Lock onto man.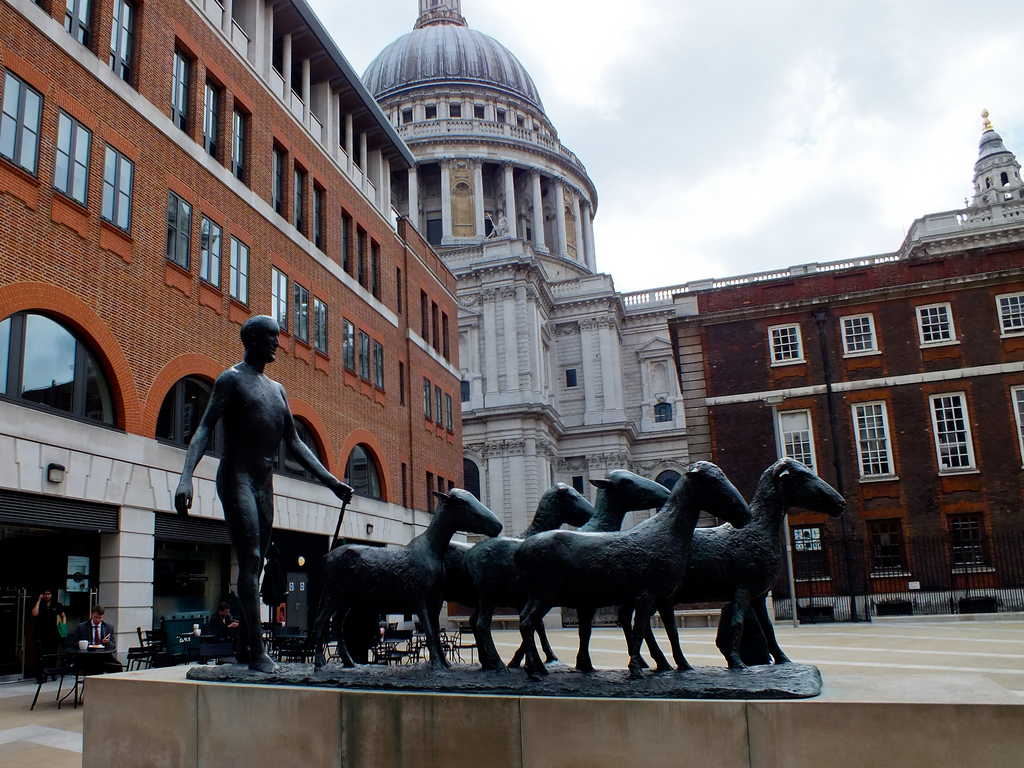
Locked: x1=206 y1=605 x2=236 y2=645.
